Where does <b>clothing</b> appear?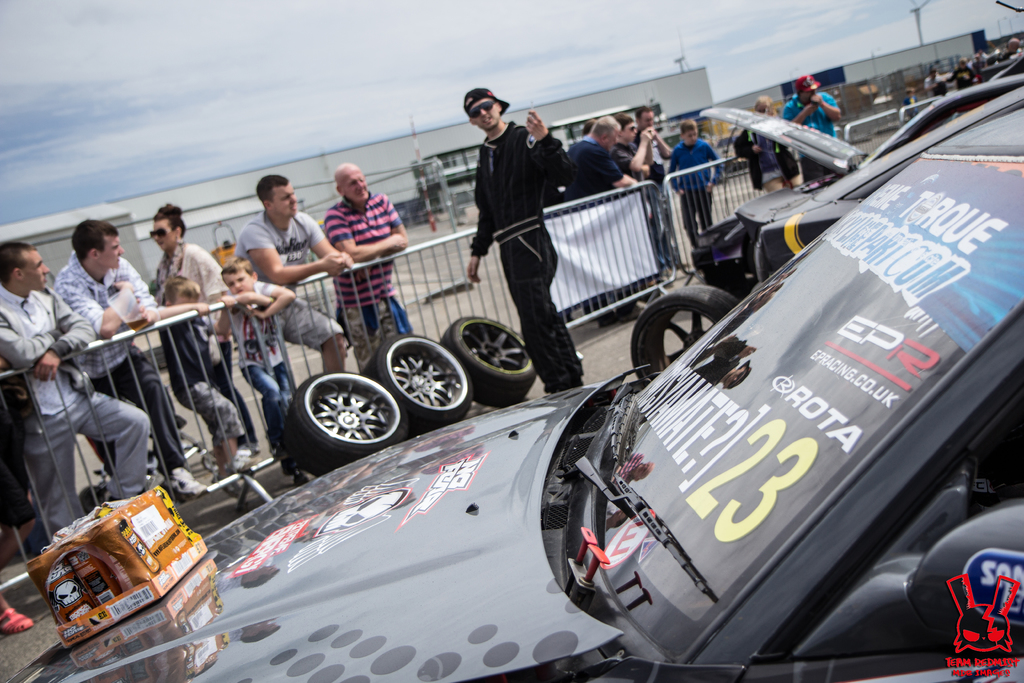
Appears at [155,238,252,441].
